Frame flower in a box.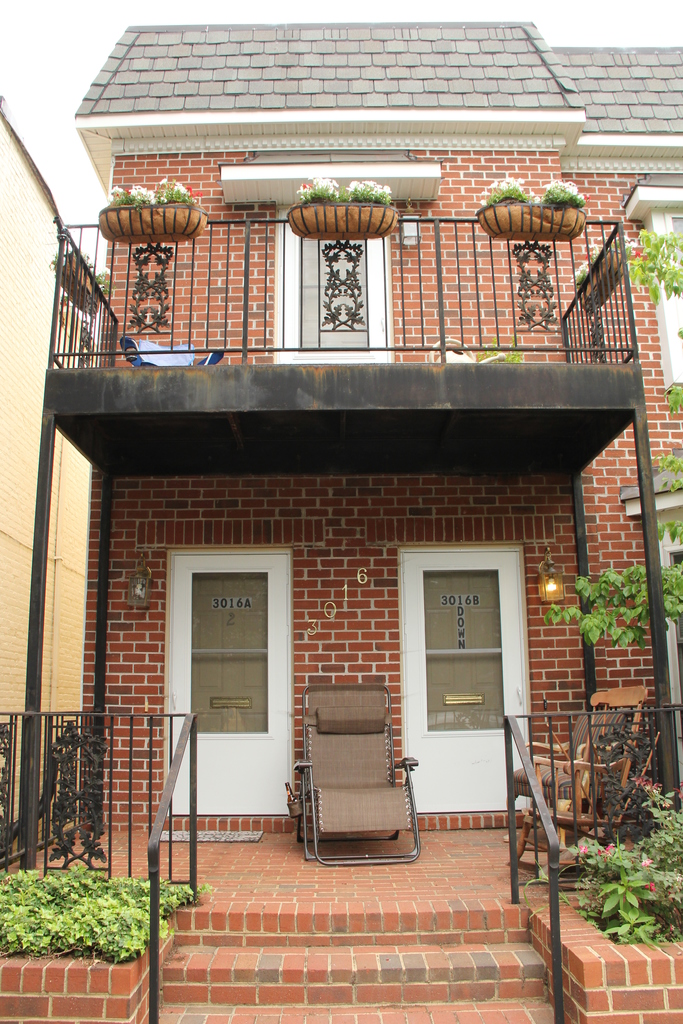
pyautogui.locateOnScreen(643, 881, 655, 893).
